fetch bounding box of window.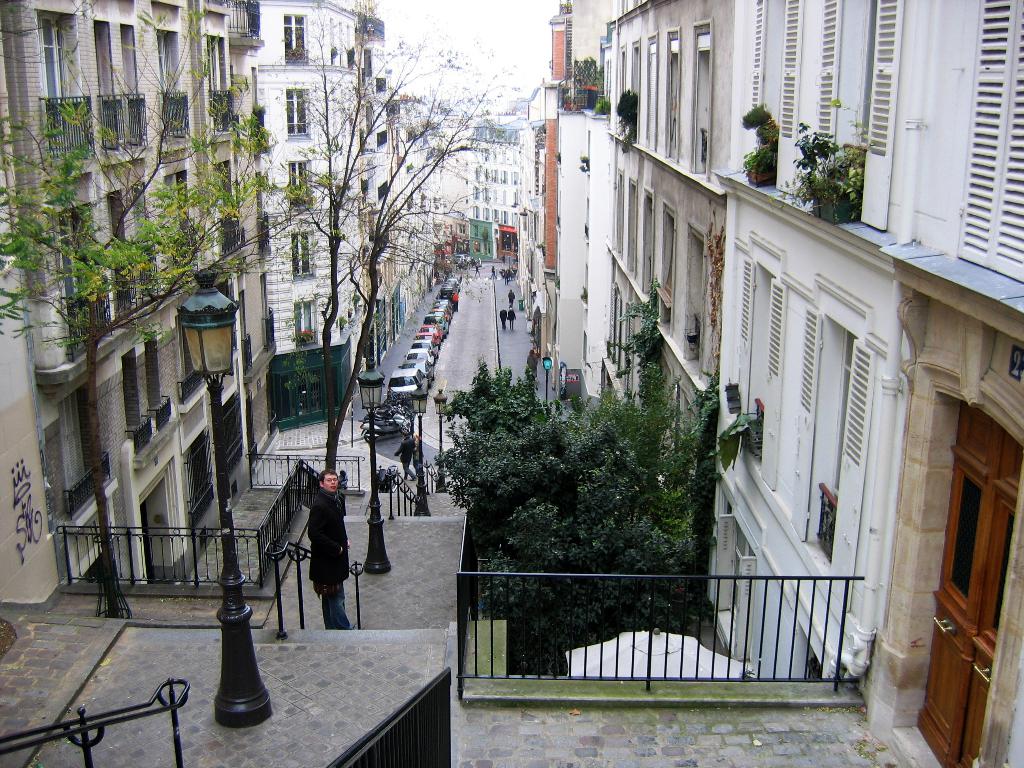
Bbox: [124, 18, 147, 147].
